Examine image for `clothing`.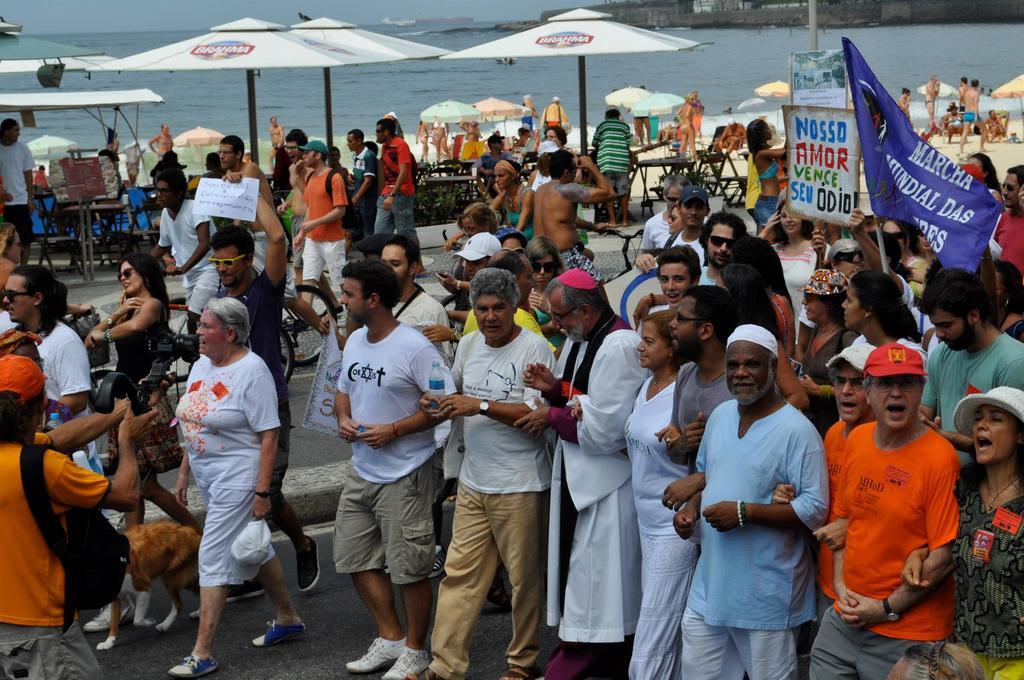
Examination result: locate(508, 181, 536, 247).
